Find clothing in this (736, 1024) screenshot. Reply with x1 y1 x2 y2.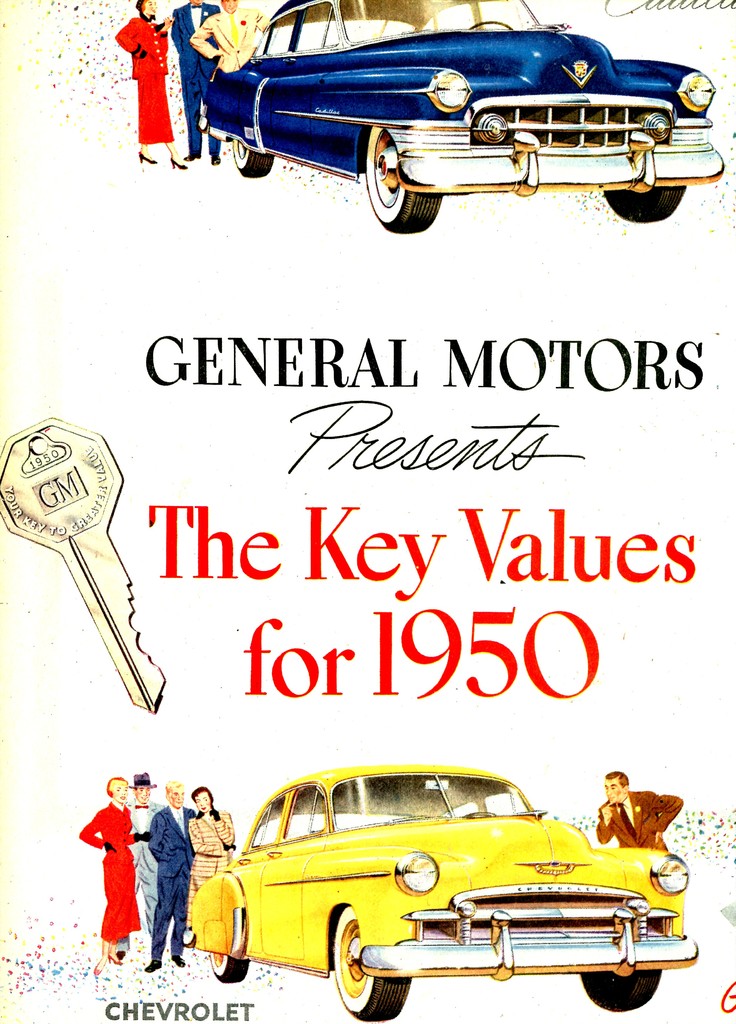
113 15 179 142.
